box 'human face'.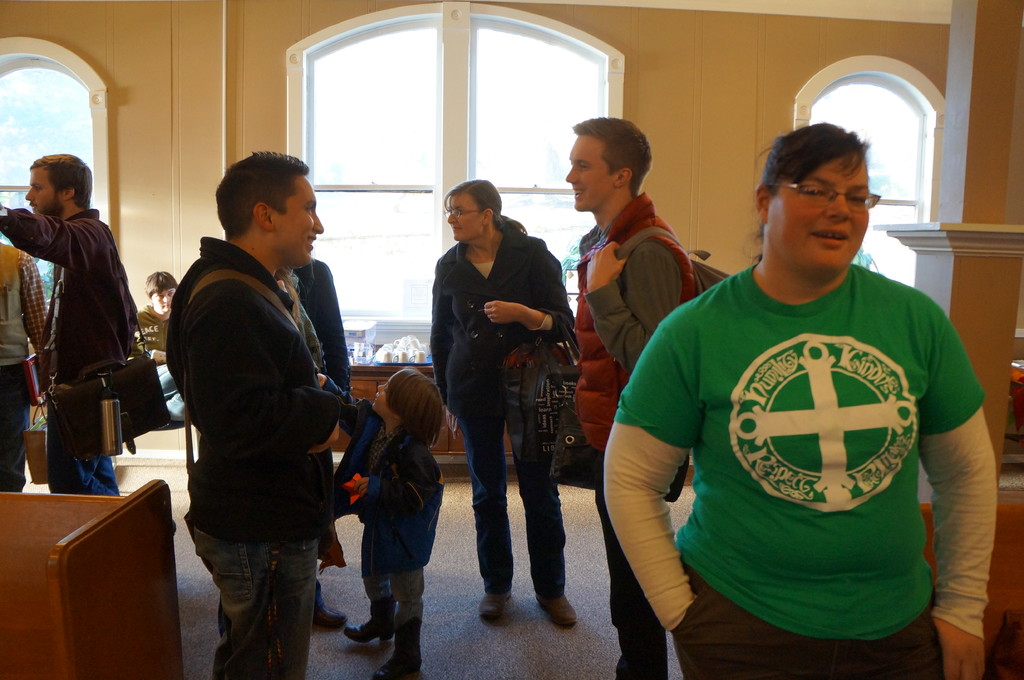
{"left": 373, "top": 384, "right": 396, "bottom": 418}.
